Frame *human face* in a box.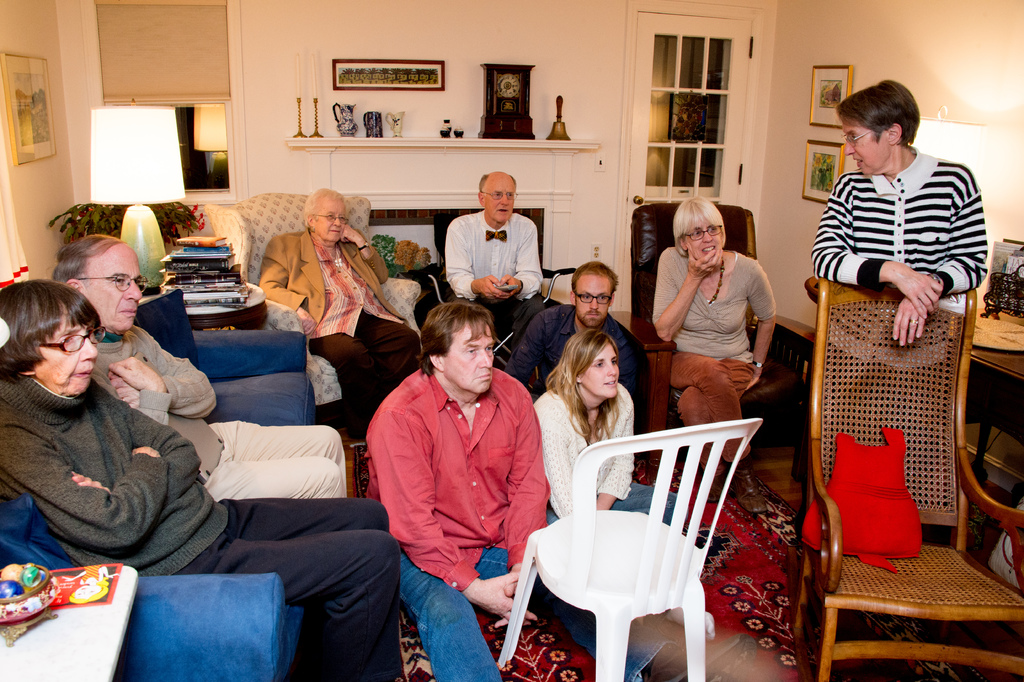
x1=687 y1=225 x2=723 y2=255.
